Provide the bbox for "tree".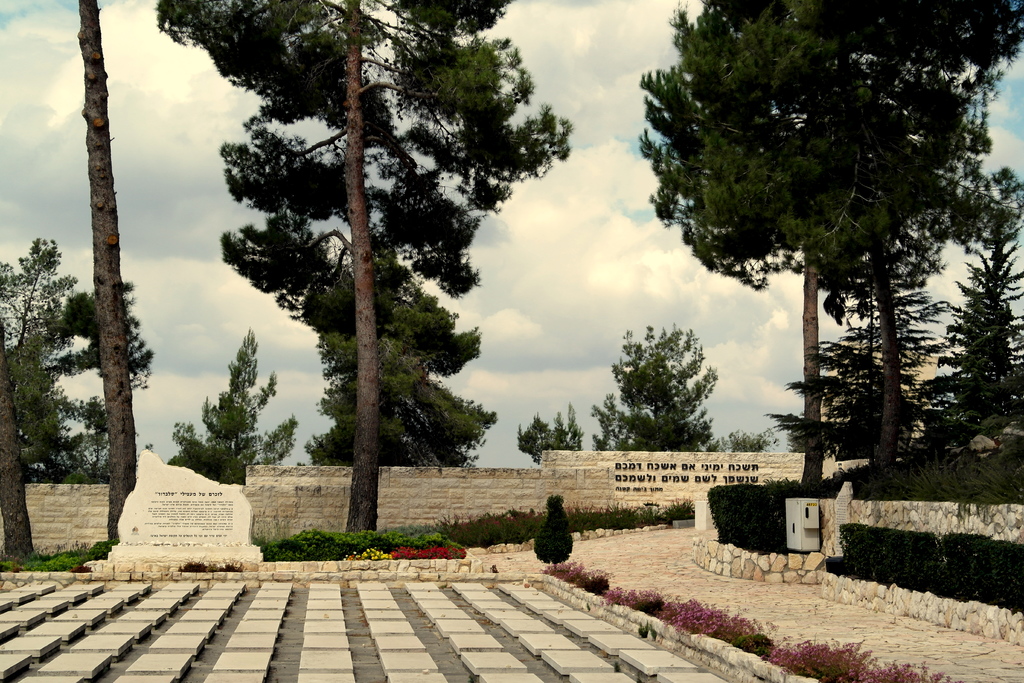
pyautogui.locateOnScreen(593, 321, 721, 448).
